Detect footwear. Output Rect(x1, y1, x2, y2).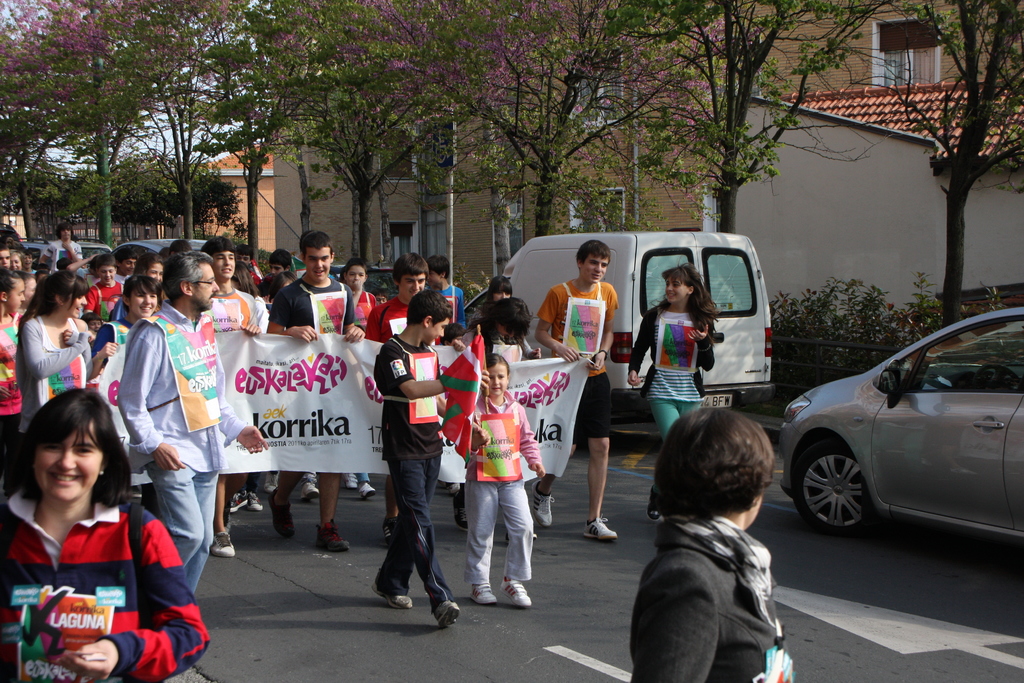
Rect(380, 518, 399, 545).
